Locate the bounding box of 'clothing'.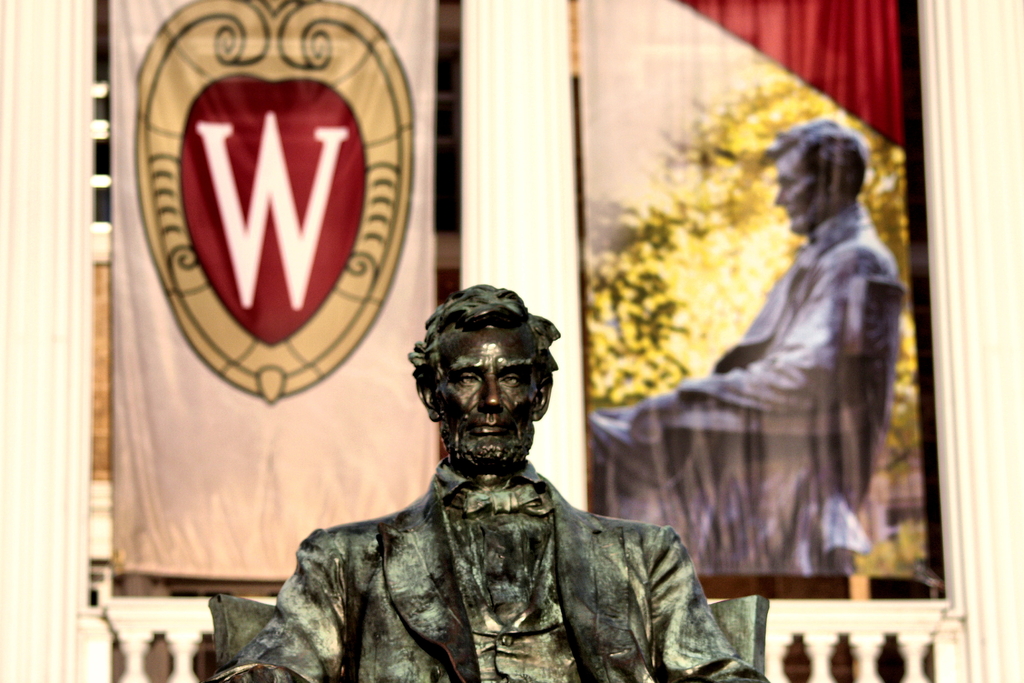
Bounding box: x1=641 y1=137 x2=924 y2=614.
